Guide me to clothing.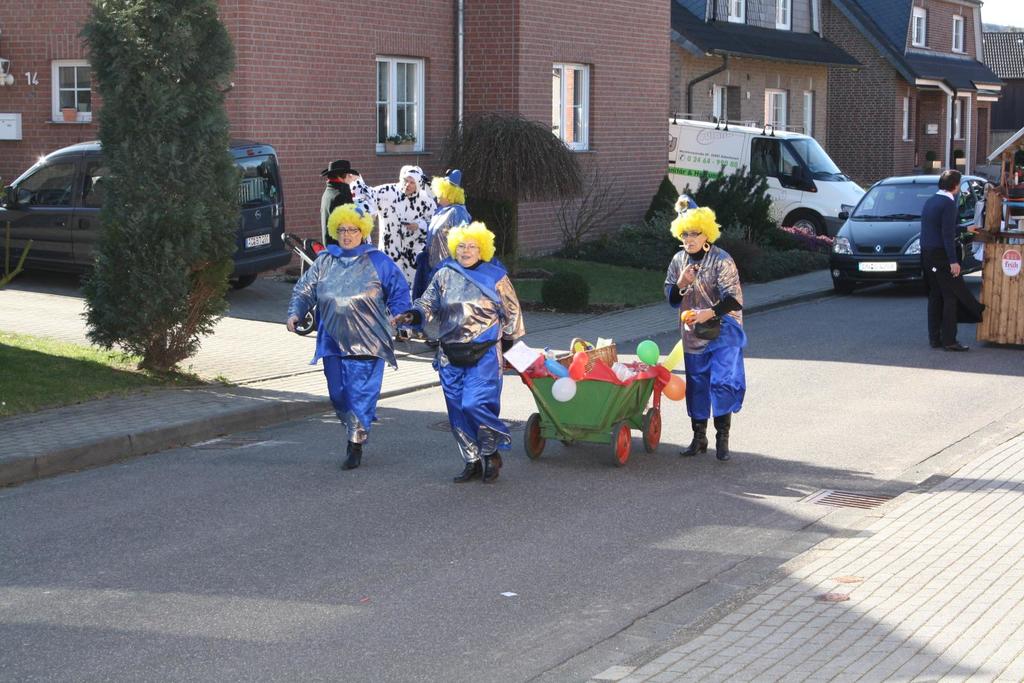
Guidance: {"left": 918, "top": 191, "right": 964, "bottom": 346}.
